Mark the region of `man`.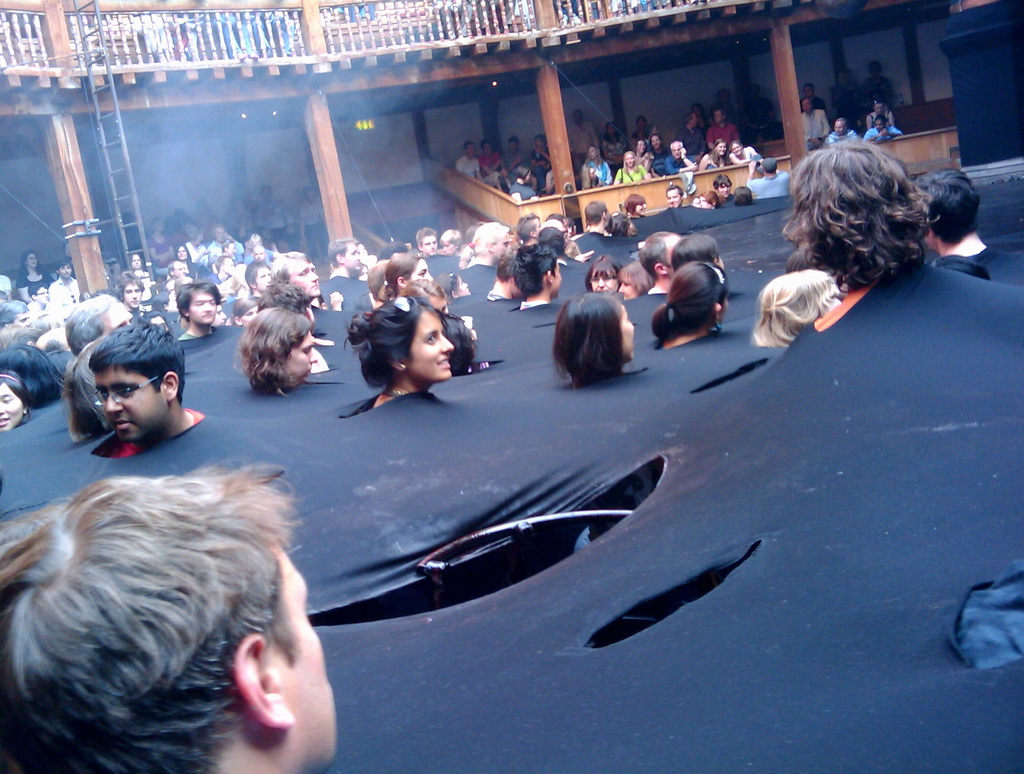
Region: [18,413,366,773].
